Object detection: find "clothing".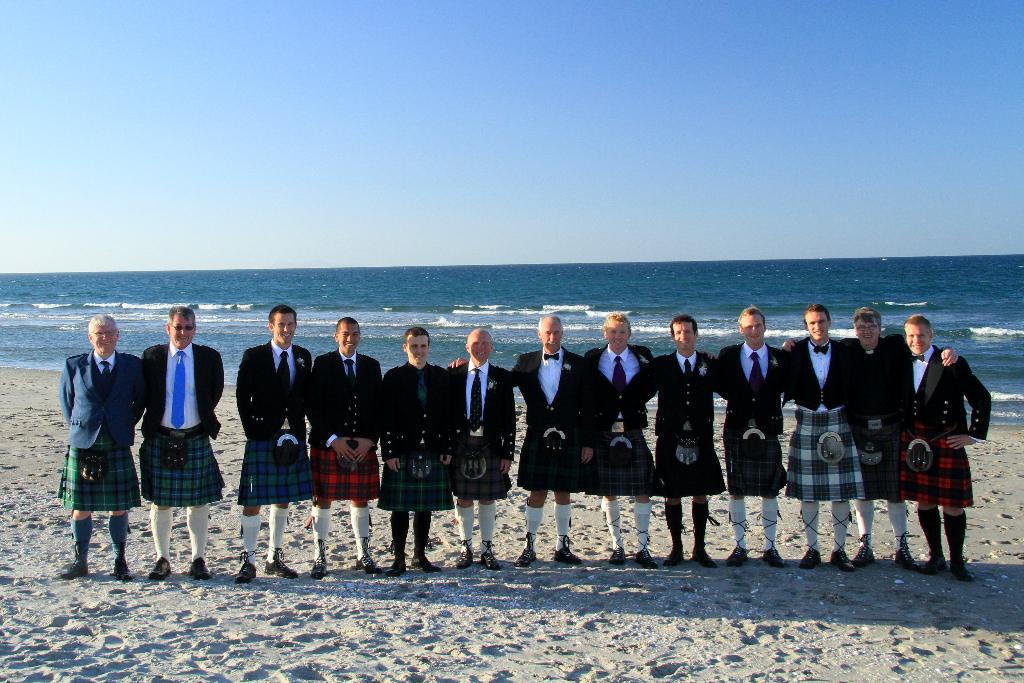
450, 355, 518, 550.
